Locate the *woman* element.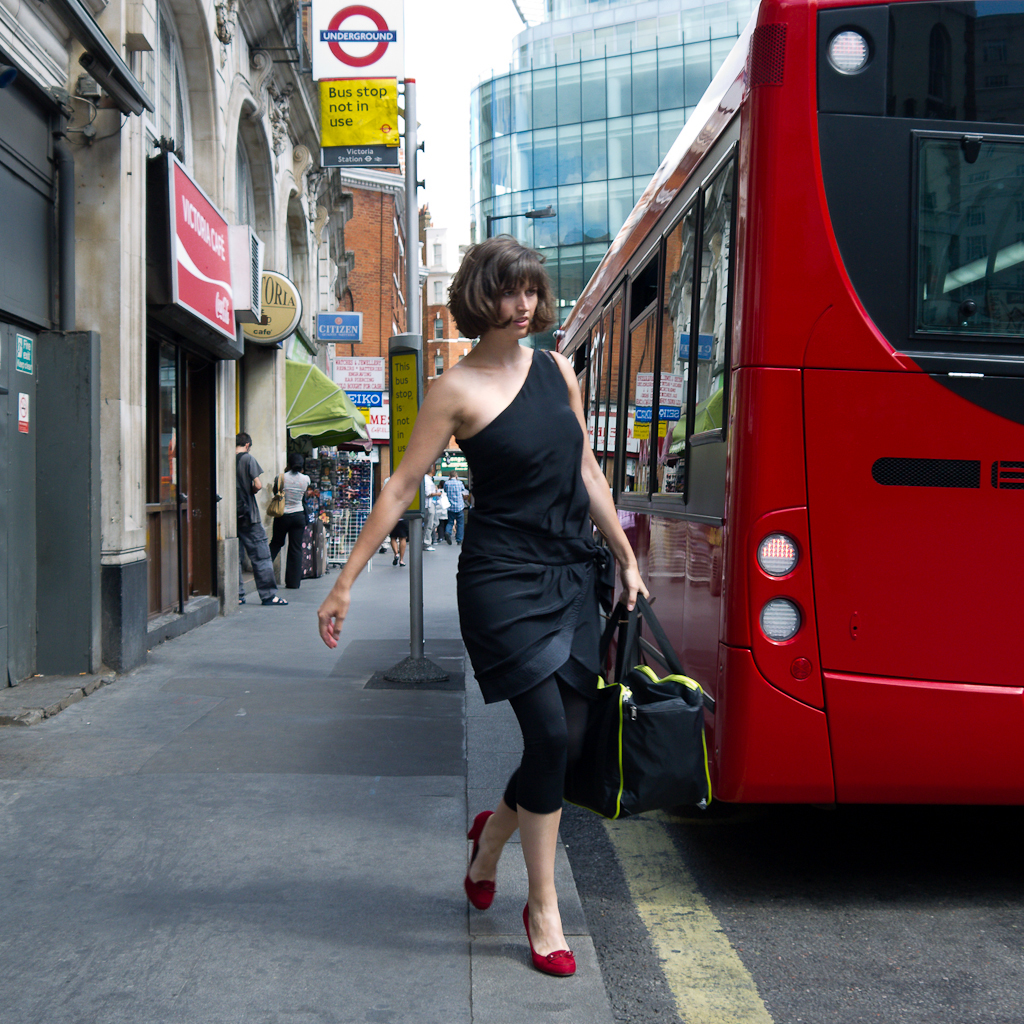
Element bbox: l=267, t=452, r=306, b=585.
